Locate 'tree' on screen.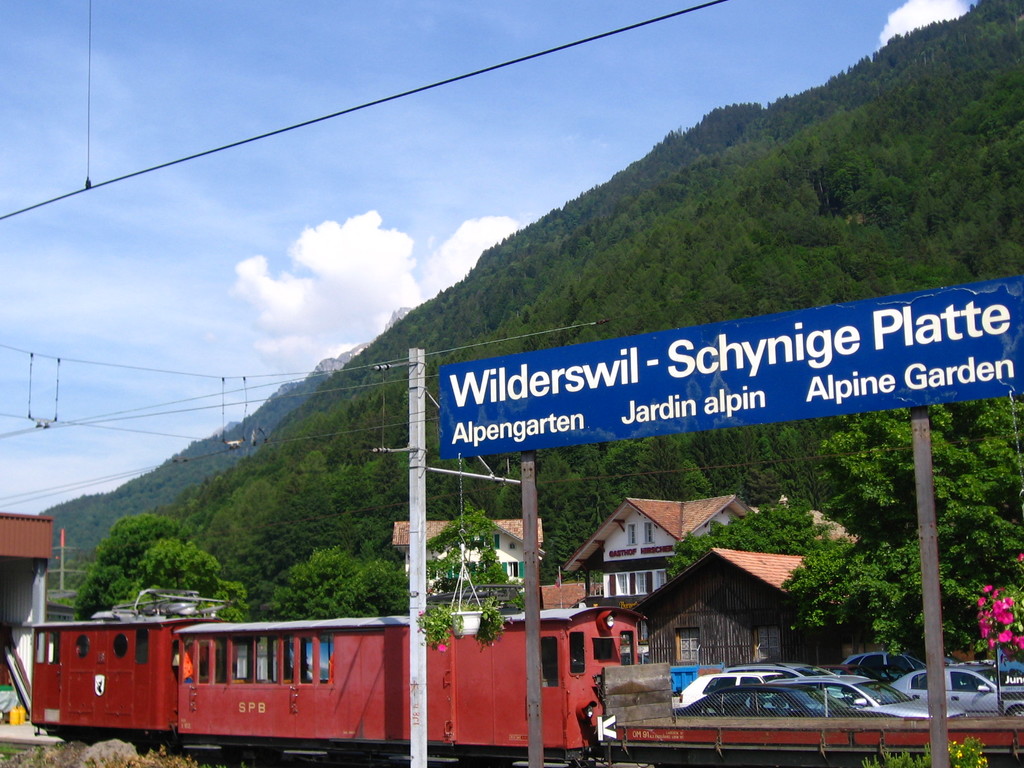
On screen at detection(787, 529, 885, 609).
